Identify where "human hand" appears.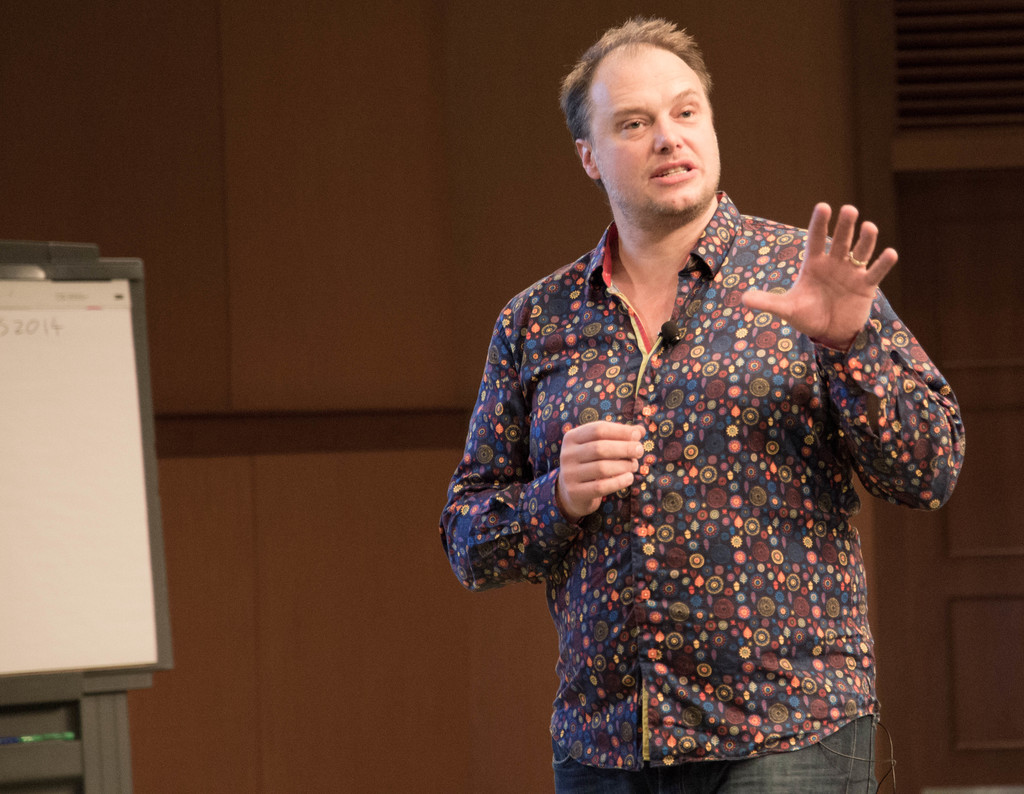
Appears at pyautogui.locateOnScreen(738, 201, 900, 346).
